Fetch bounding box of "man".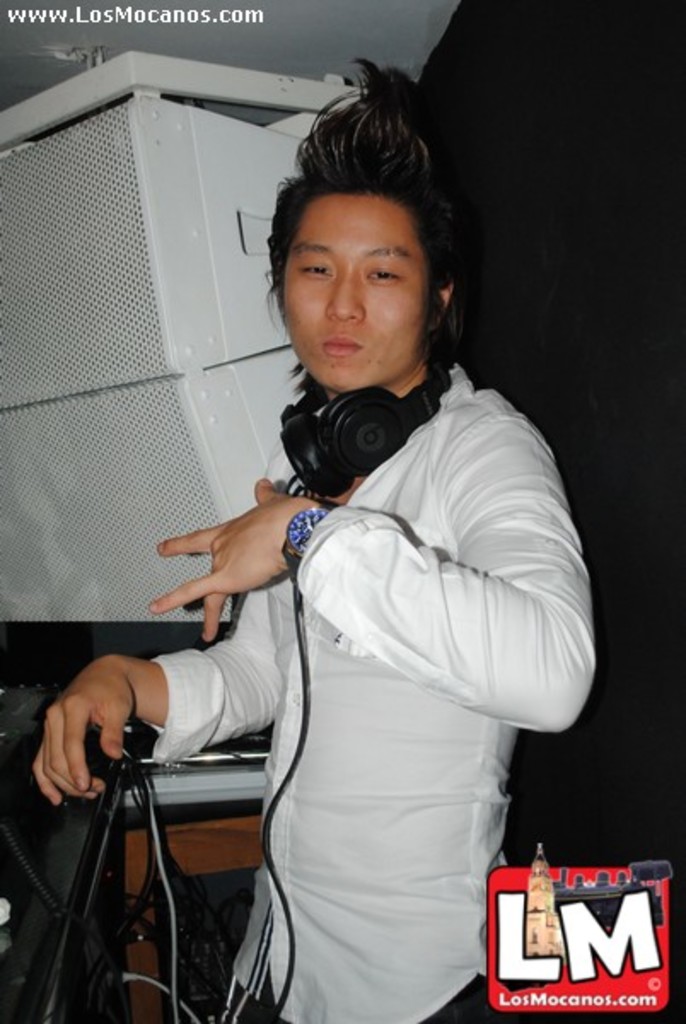
Bbox: (left=34, top=48, right=599, bottom=1022).
